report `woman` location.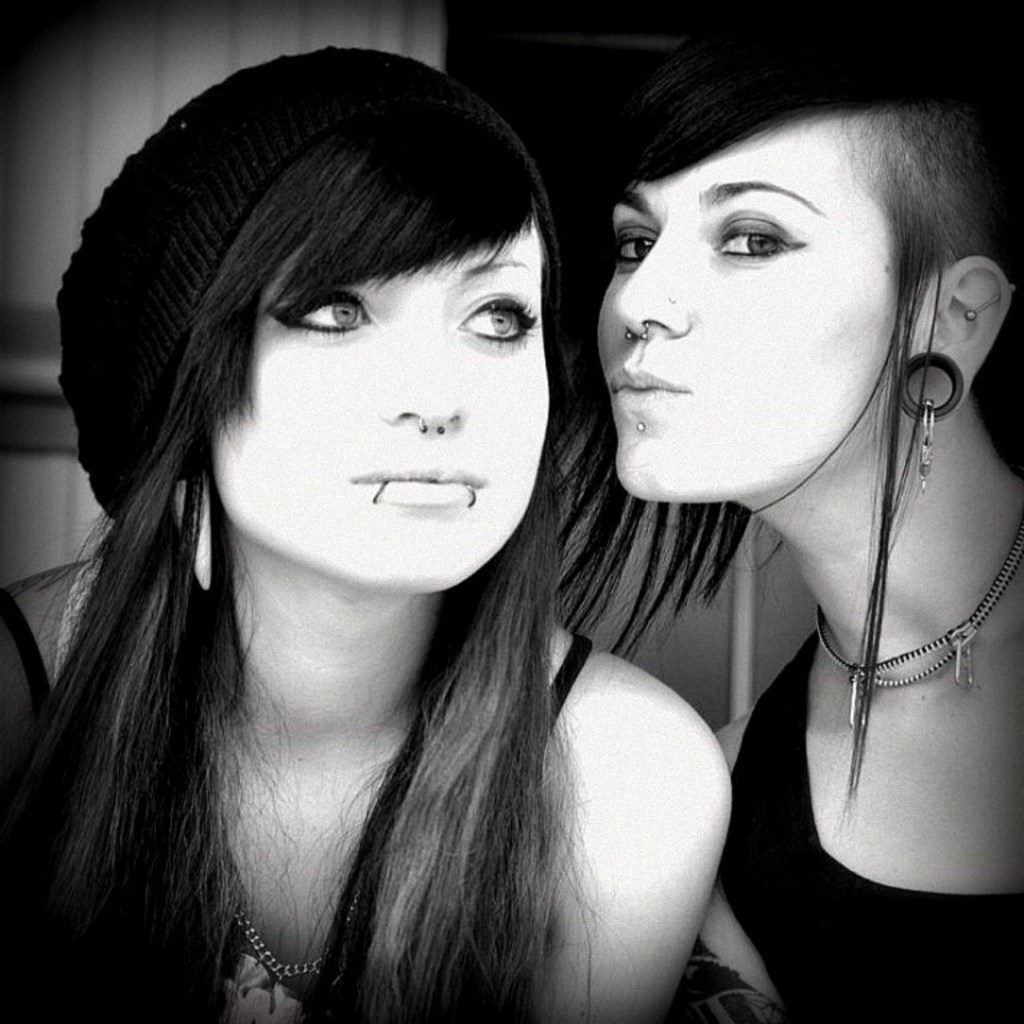
Report: <bbox>577, 0, 1023, 1023</bbox>.
